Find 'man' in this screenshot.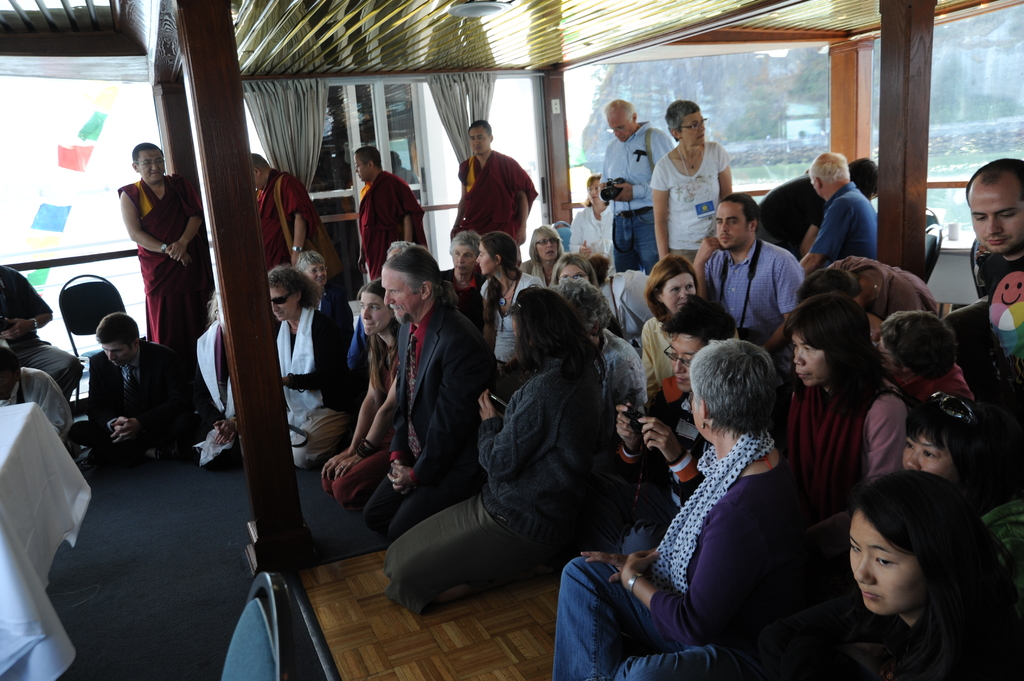
The bounding box for 'man' is Rect(115, 141, 220, 357).
